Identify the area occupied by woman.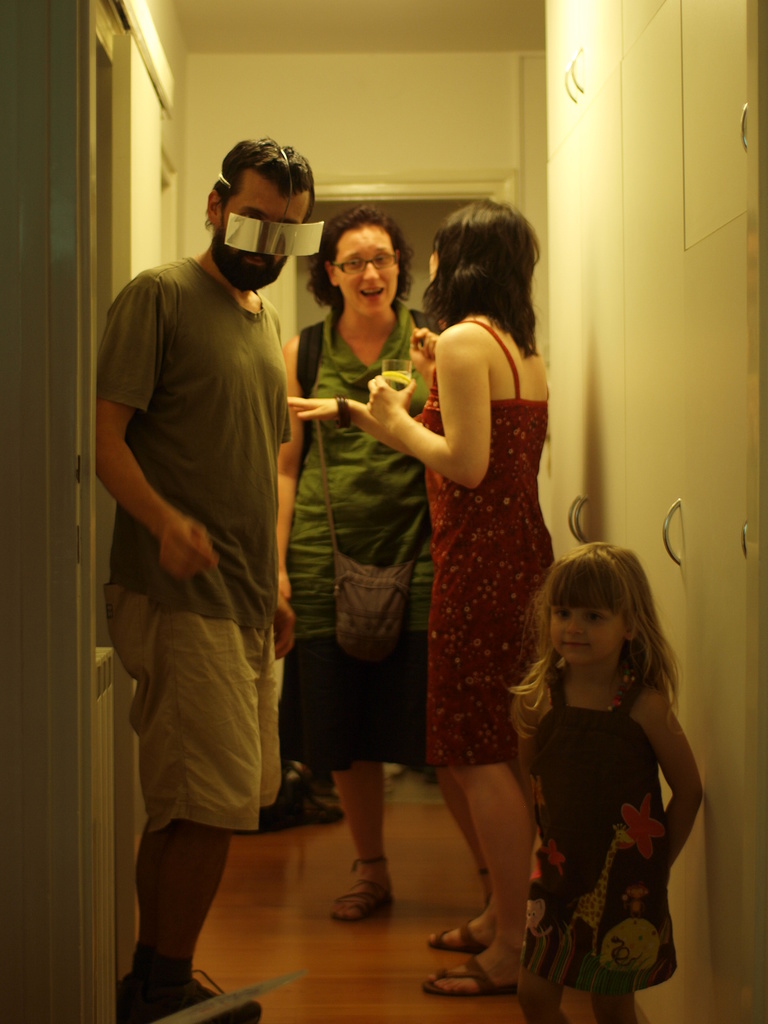
Area: l=262, t=205, r=490, b=938.
